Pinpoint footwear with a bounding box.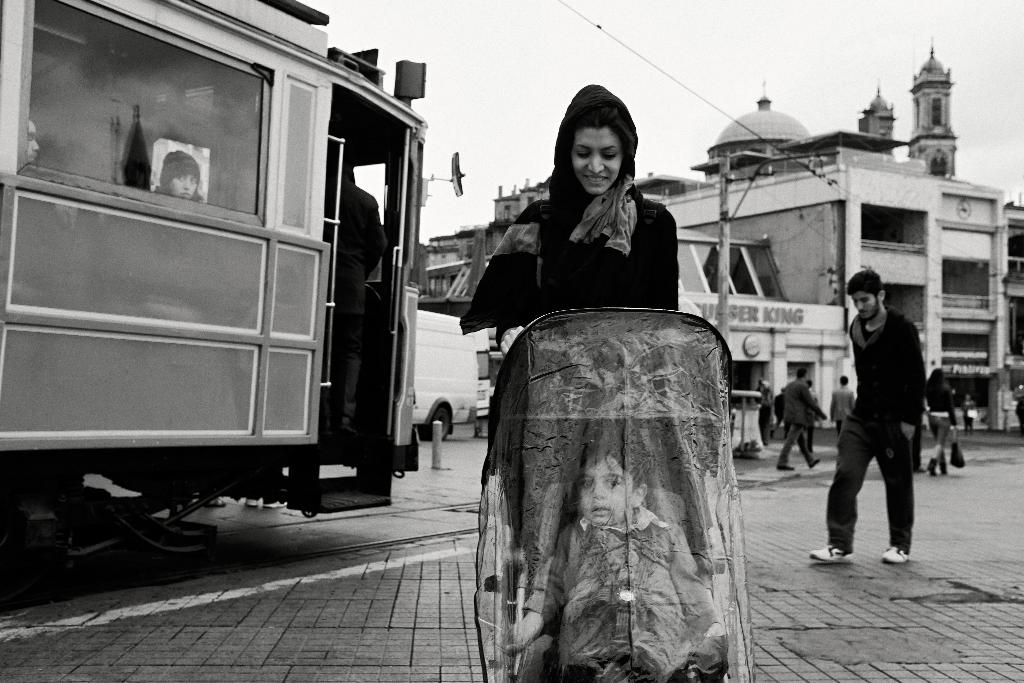
rect(204, 497, 225, 507).
